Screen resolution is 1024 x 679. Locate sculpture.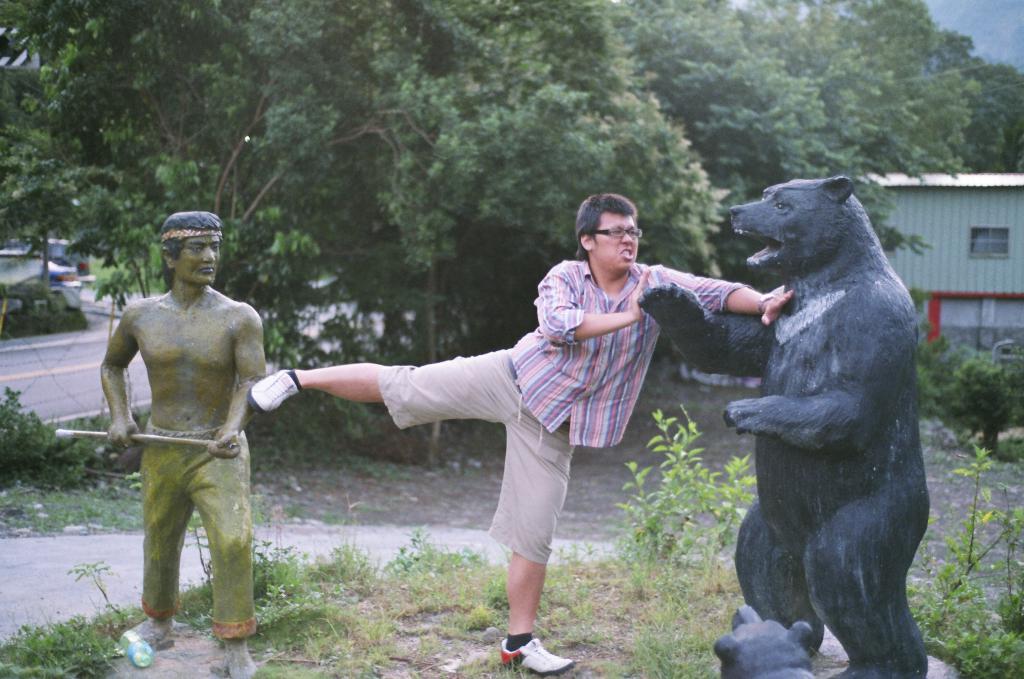
BBox(635, 174, 932, 678).
